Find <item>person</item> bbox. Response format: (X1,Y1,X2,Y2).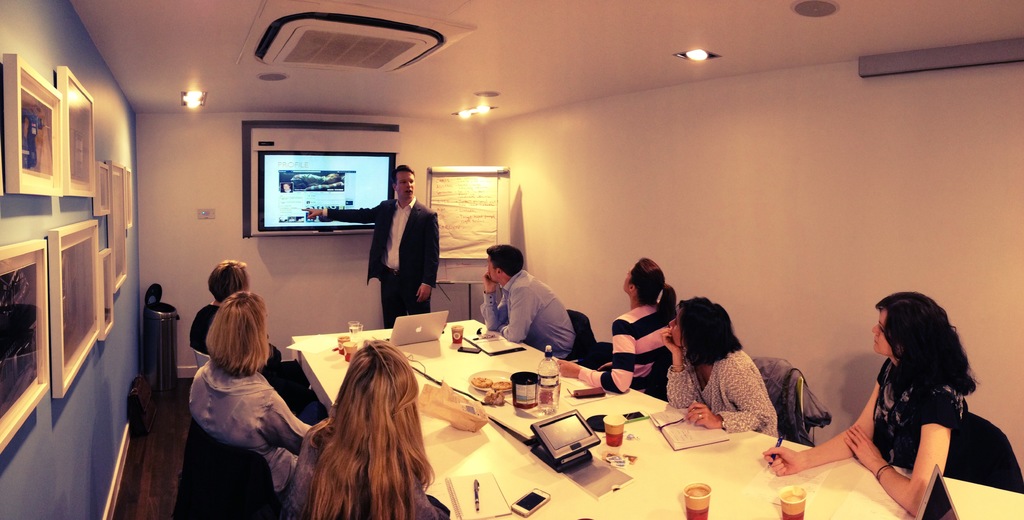
(194,263,282,390).
